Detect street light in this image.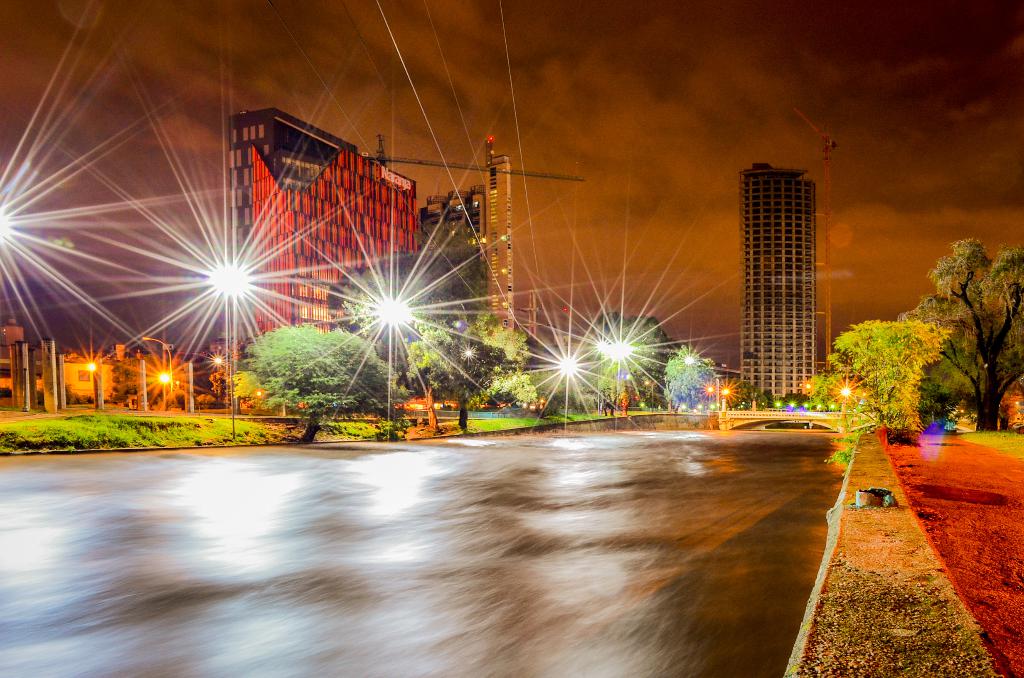
Detection: 636 399 643 407.
